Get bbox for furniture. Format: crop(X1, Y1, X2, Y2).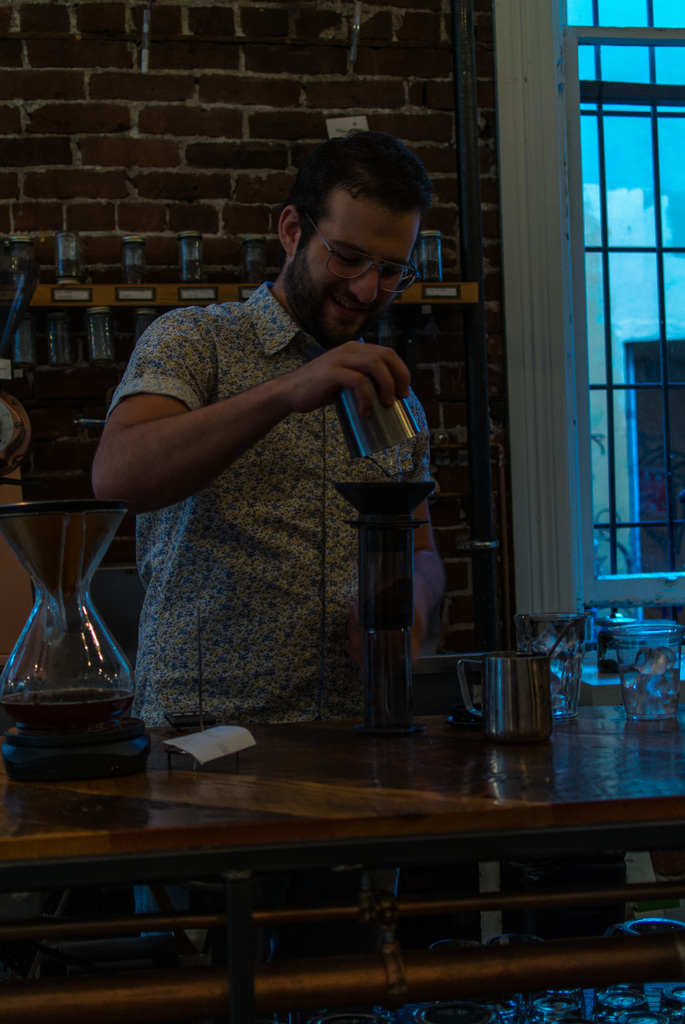
crop(0, 694, 684, 1021).
